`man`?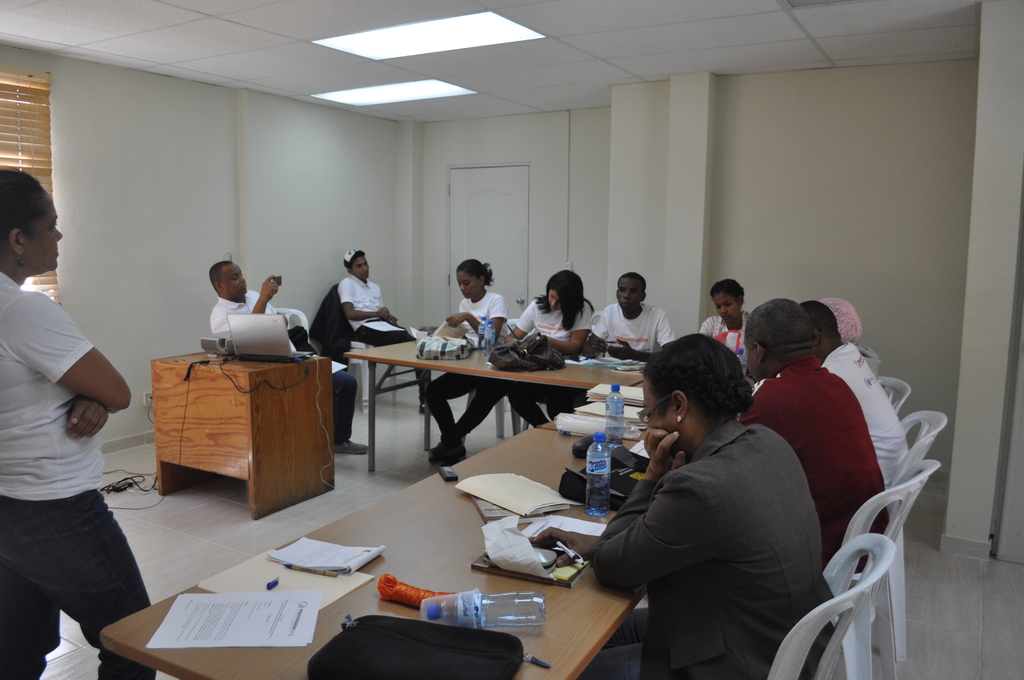
box=[740, 287, 896, 604]
